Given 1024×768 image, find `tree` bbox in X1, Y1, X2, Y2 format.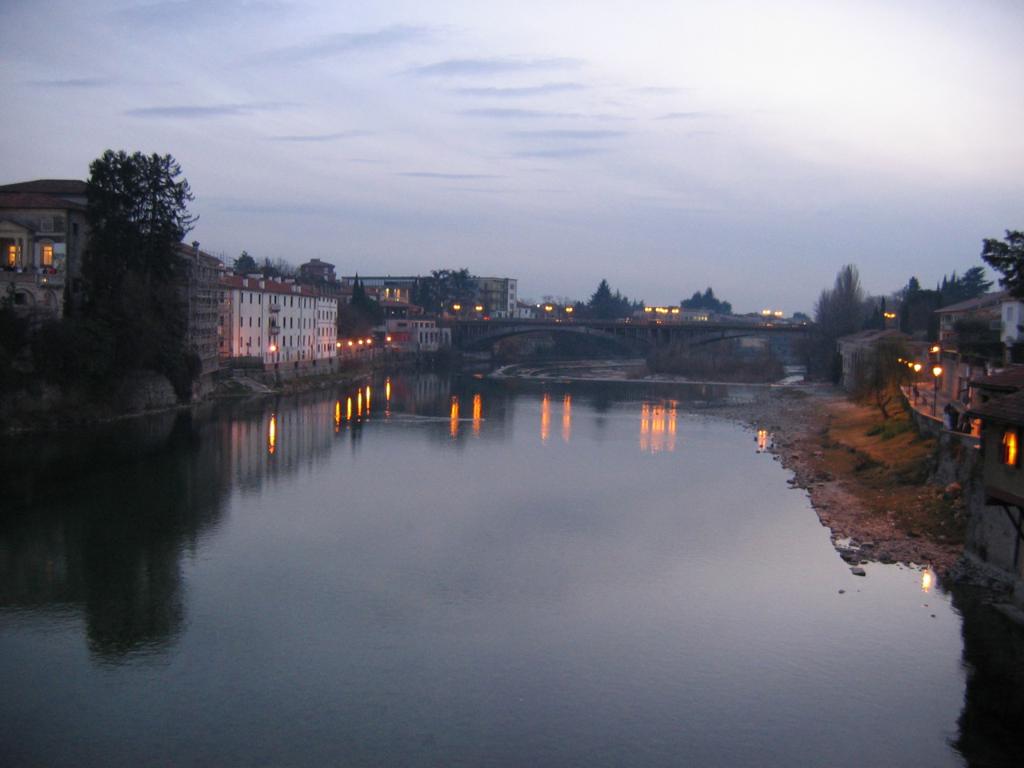
0, 286, 98, 400.
